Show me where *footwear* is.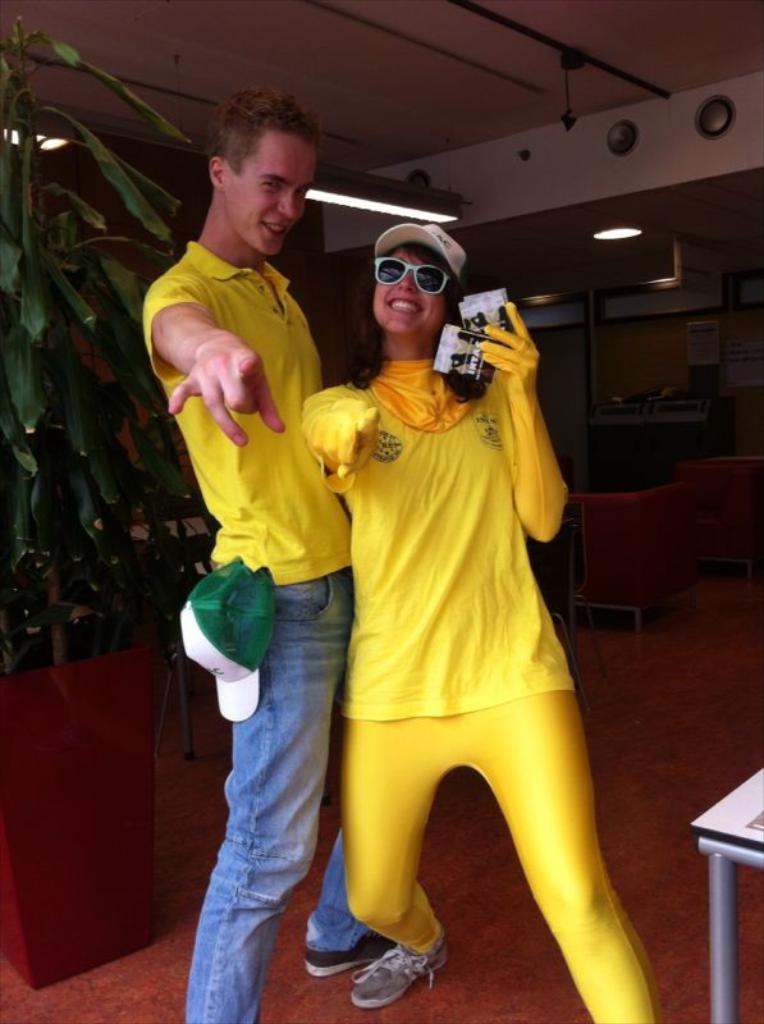
*footwear* is at l=301, t=943, r=393, b=982.
